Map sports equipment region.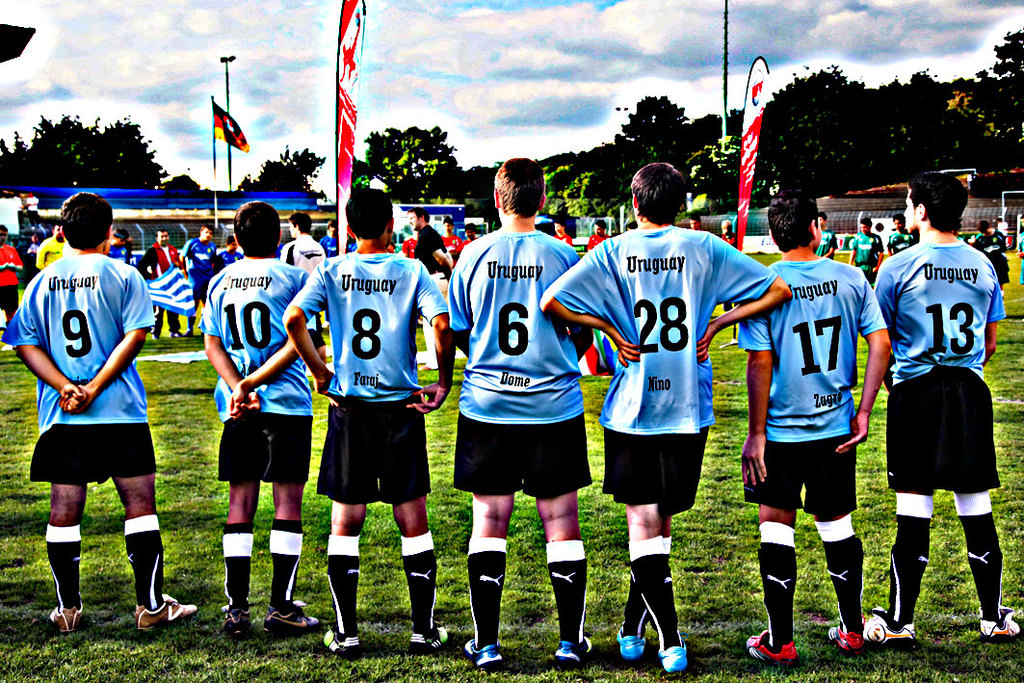
Mapped to locate(981, 607, 1018, 643).
